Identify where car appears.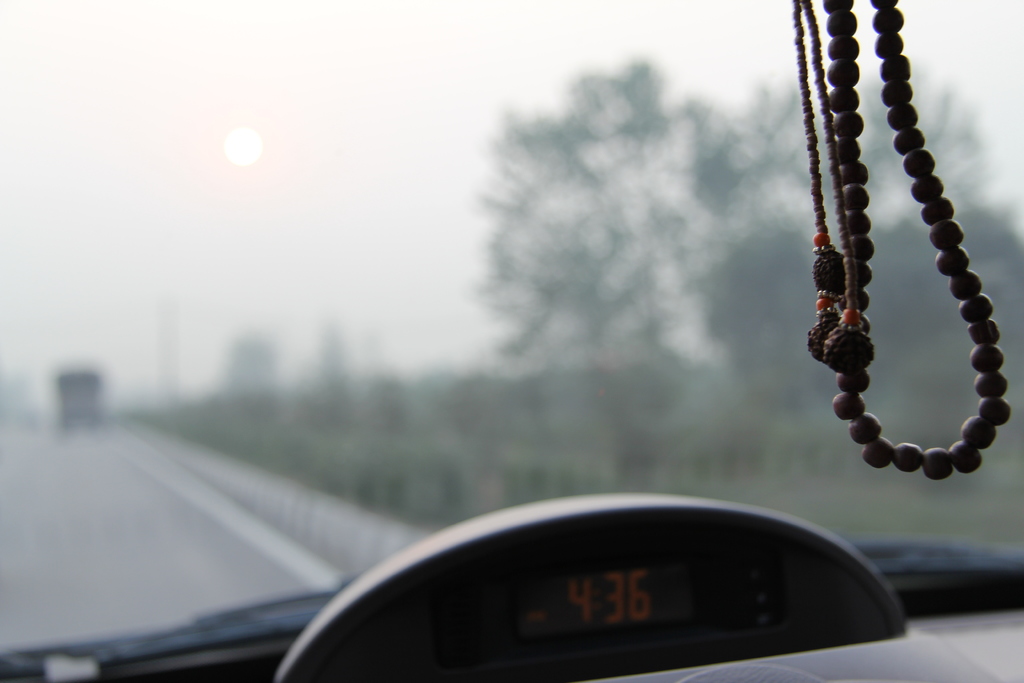
Appears at rect(0, 0, 1023, 682).
